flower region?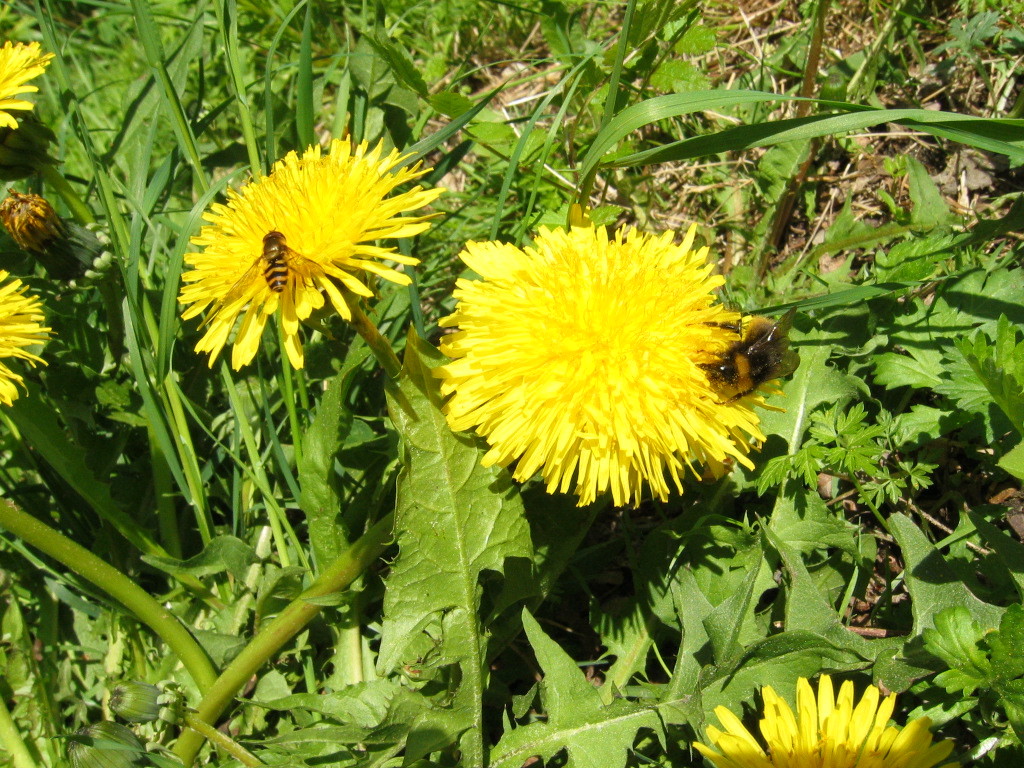
[414,197,799,518]
